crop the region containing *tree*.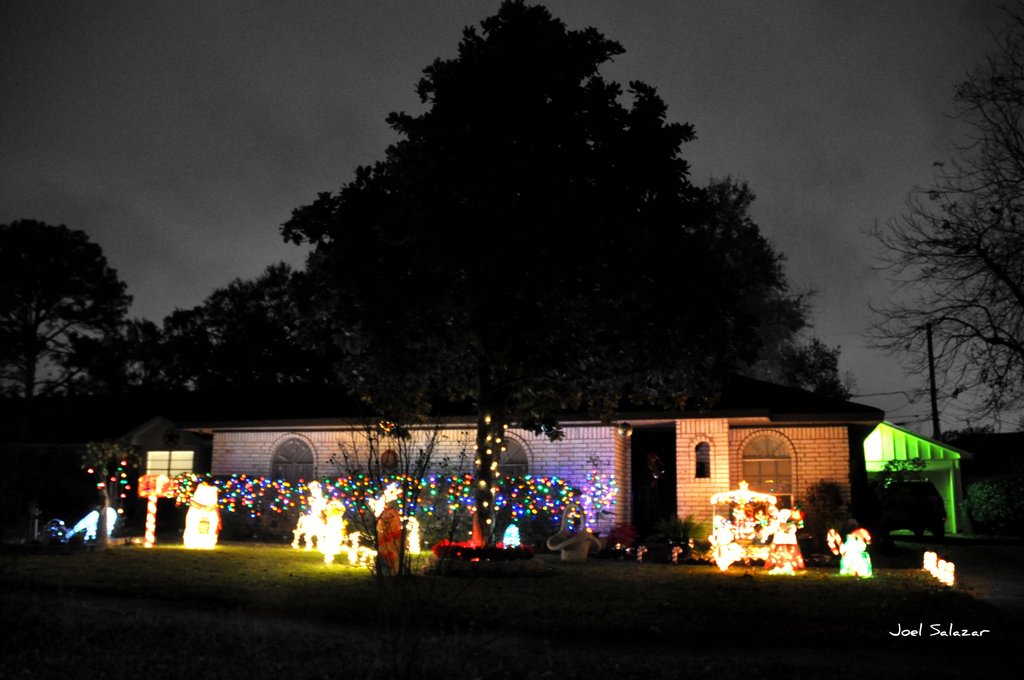
Crop region: Rect(868, 12, 1023, 461).
